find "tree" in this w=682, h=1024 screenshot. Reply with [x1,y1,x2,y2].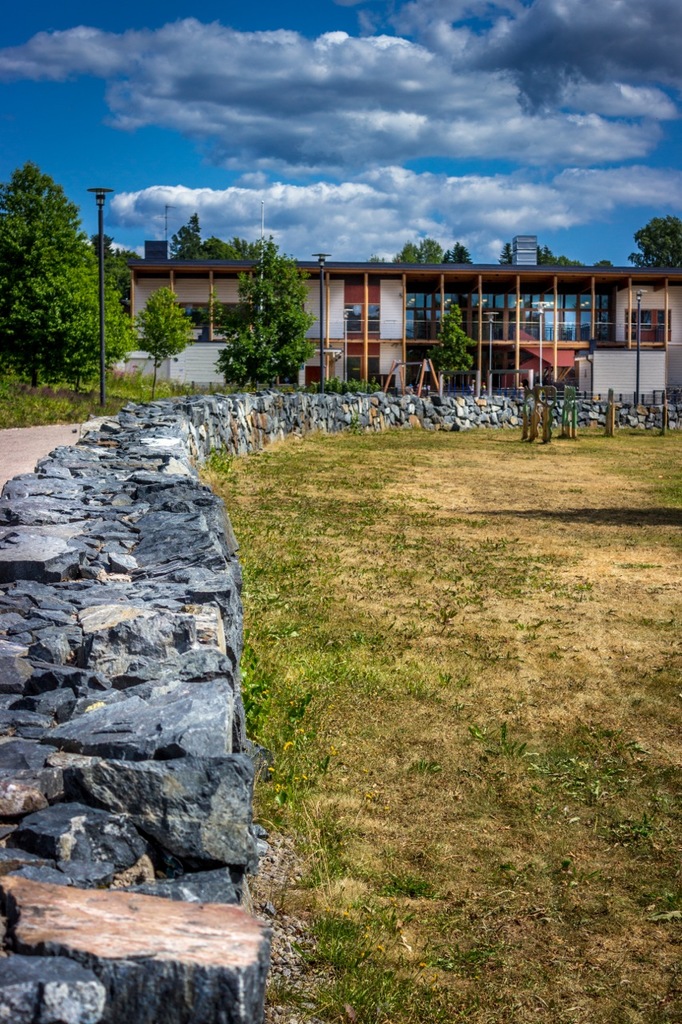
[425,304,480,396].
